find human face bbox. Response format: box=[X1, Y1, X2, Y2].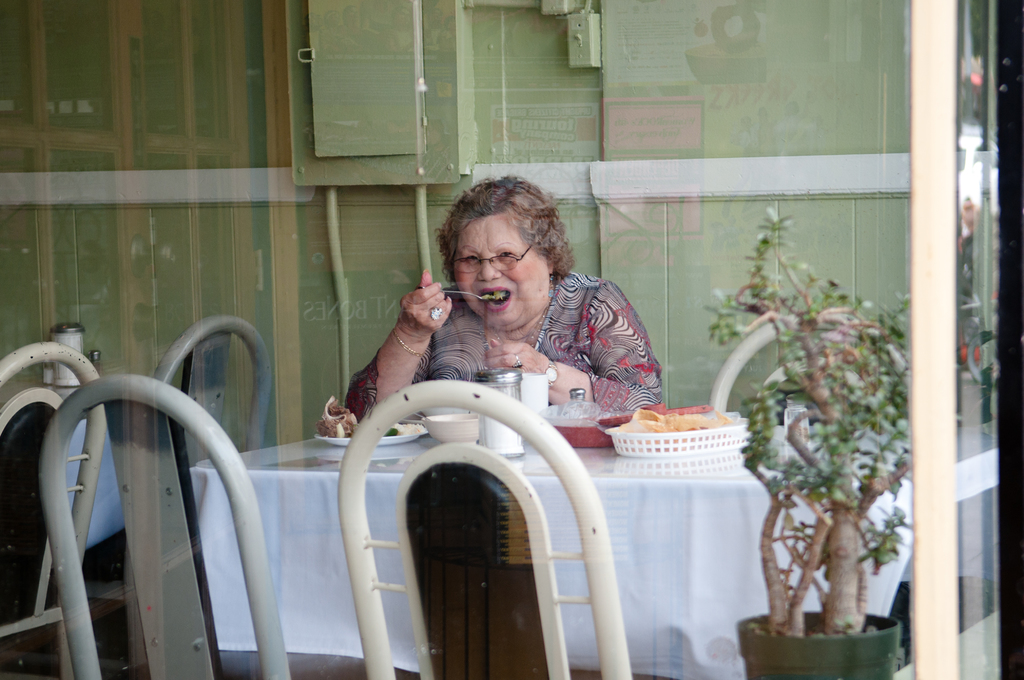
box=[455, 223, 545, 332].
